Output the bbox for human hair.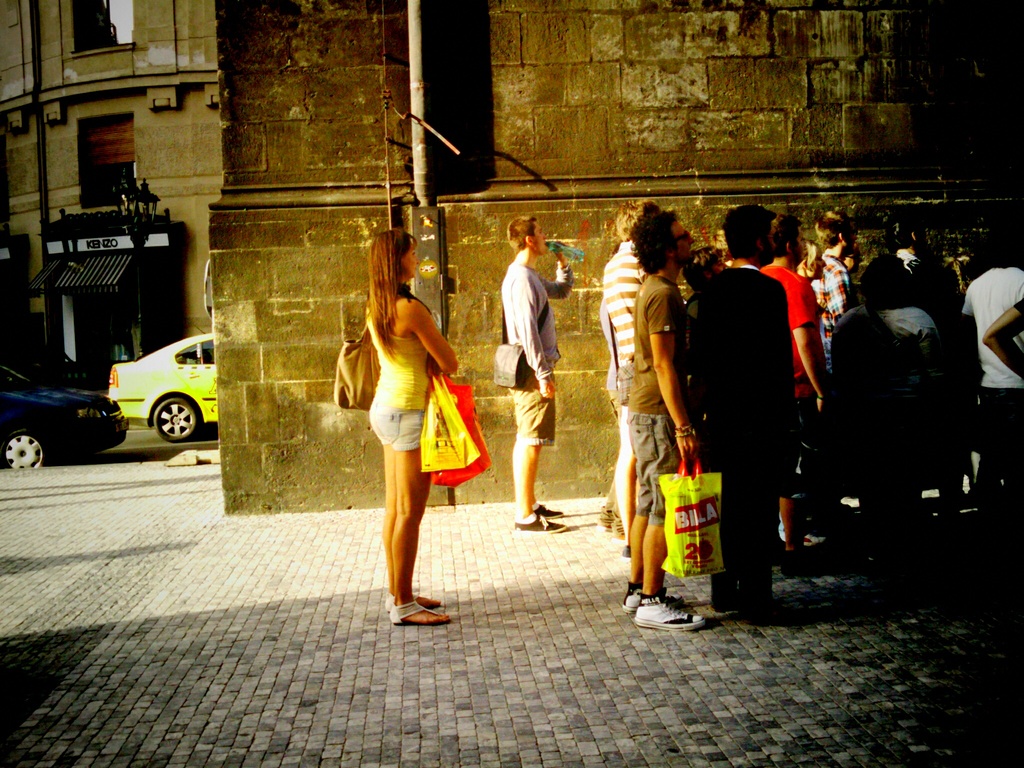
left=775, top=214, right=807, bottom=254.
